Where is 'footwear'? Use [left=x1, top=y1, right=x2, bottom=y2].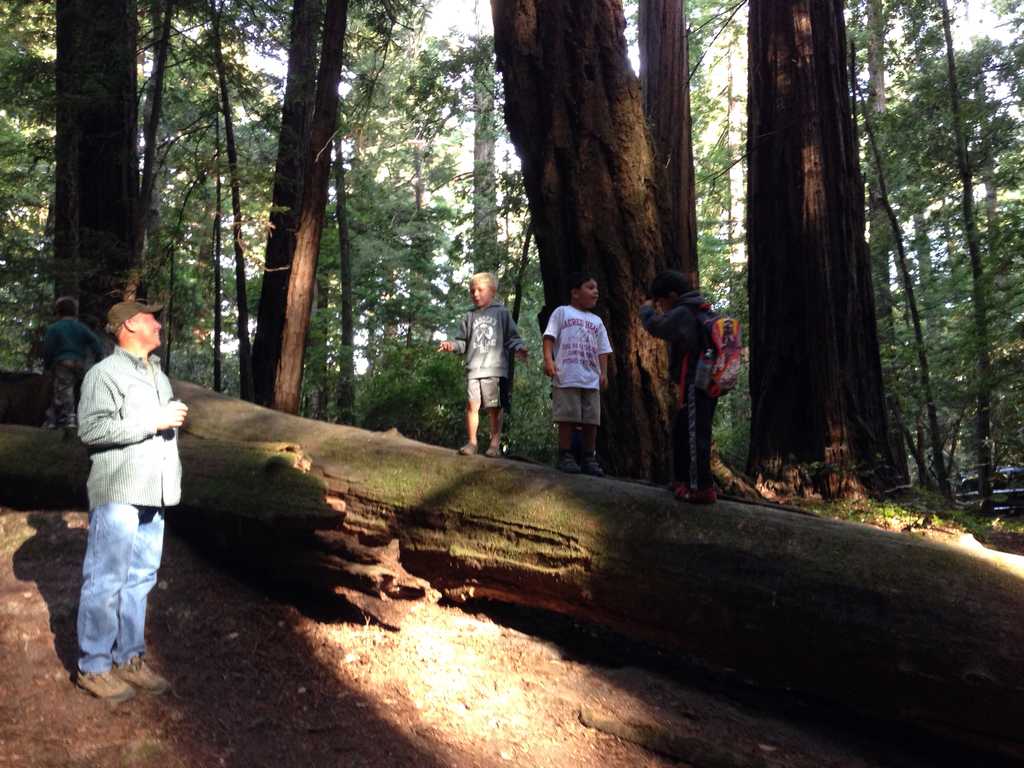
[left=582, top=451, right=604, bottom=477].
